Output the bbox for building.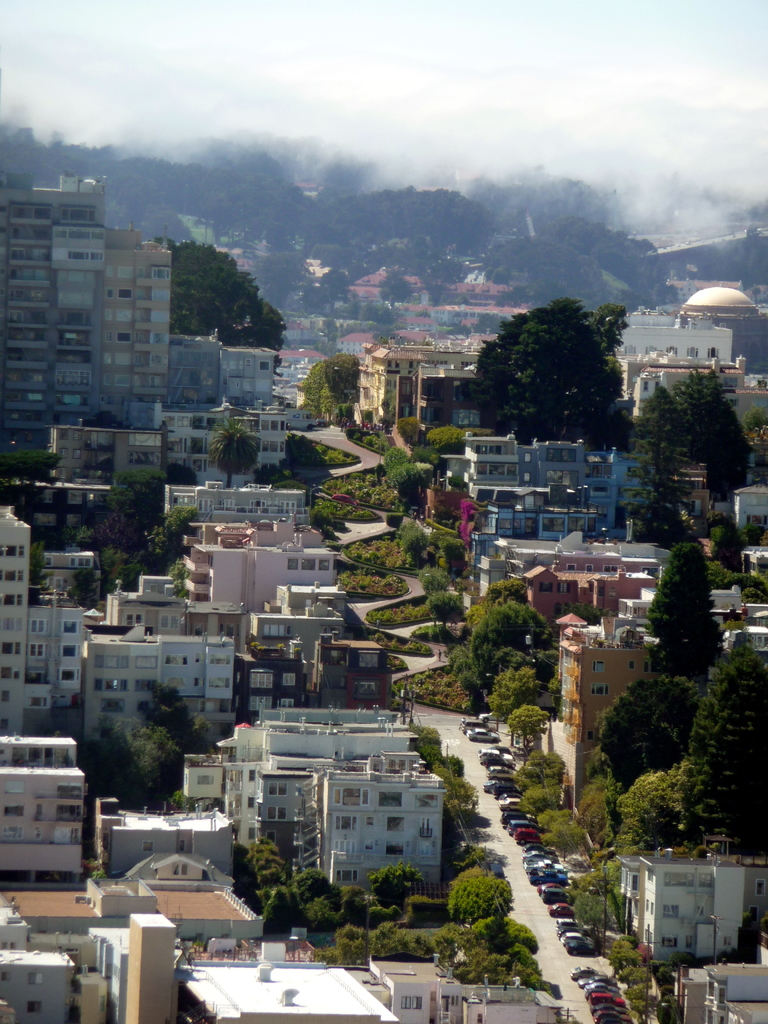
{"x1": 0, "y1": 500, "x2": 89, "y2": 731}.
